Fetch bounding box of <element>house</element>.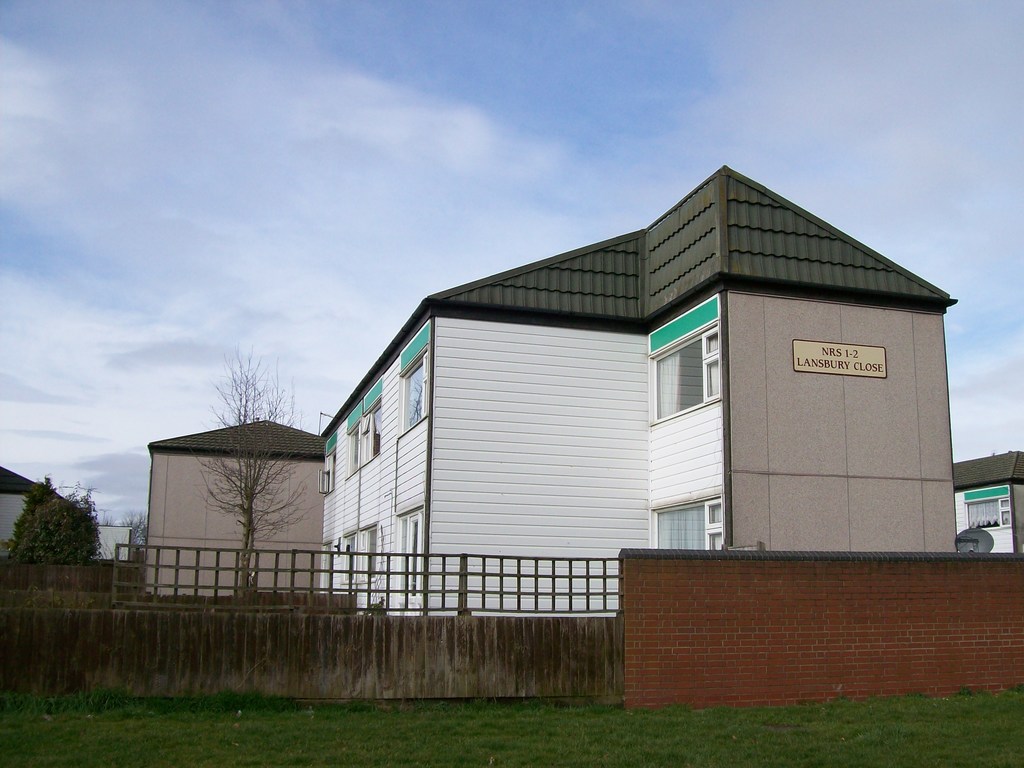
Bbox: rect(149, 412, 324, 602).
